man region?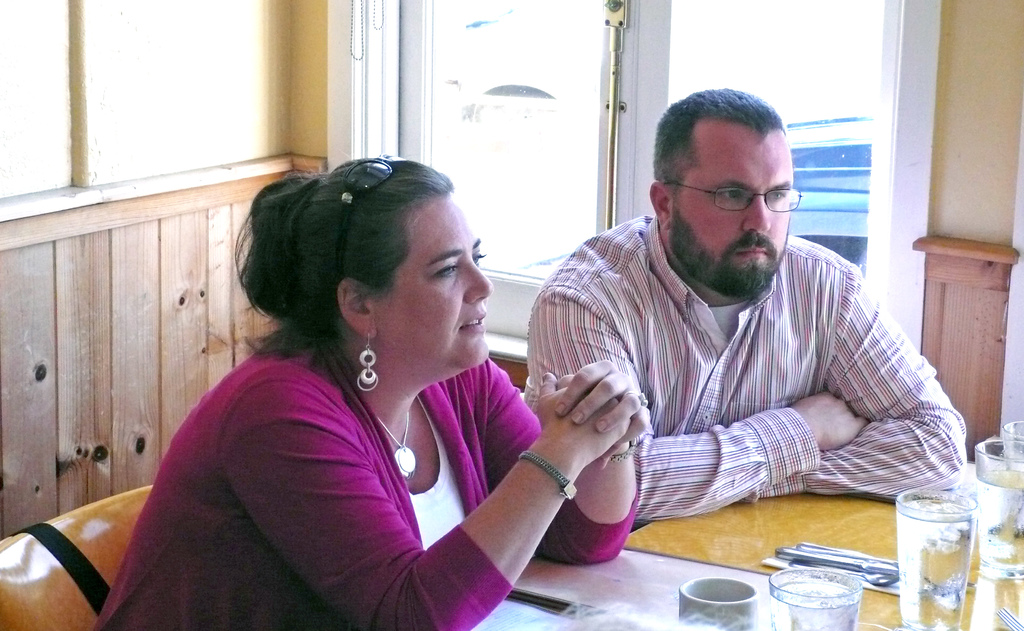
crop(508, 111, 950, 571)
